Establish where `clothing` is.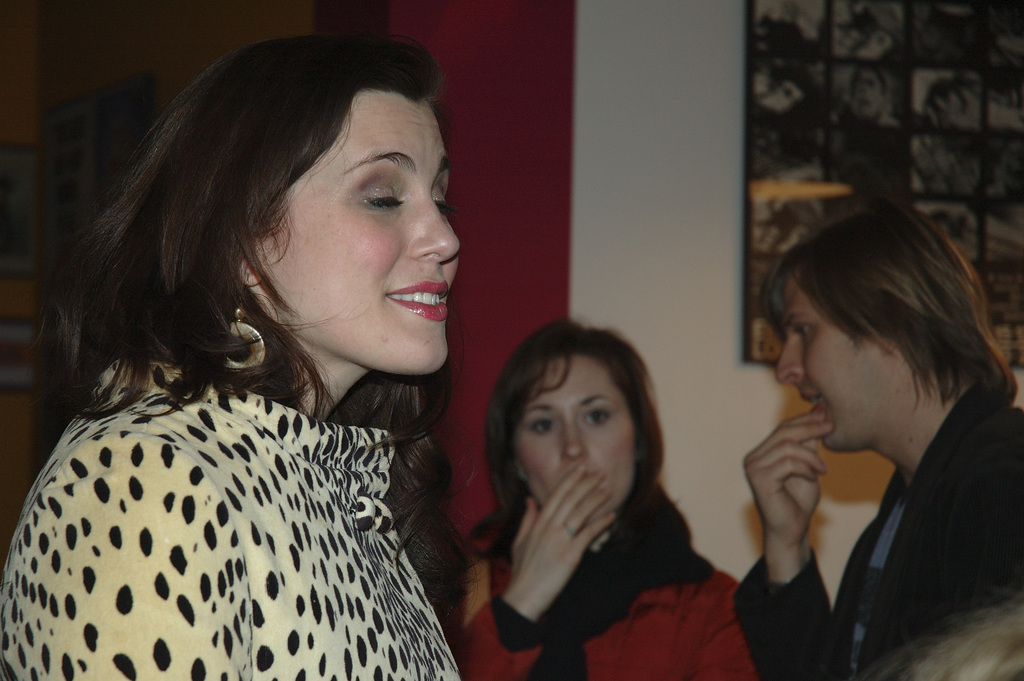
Established at {"left": 446, "top": 534, "right": 755, "bottom": 680}.
